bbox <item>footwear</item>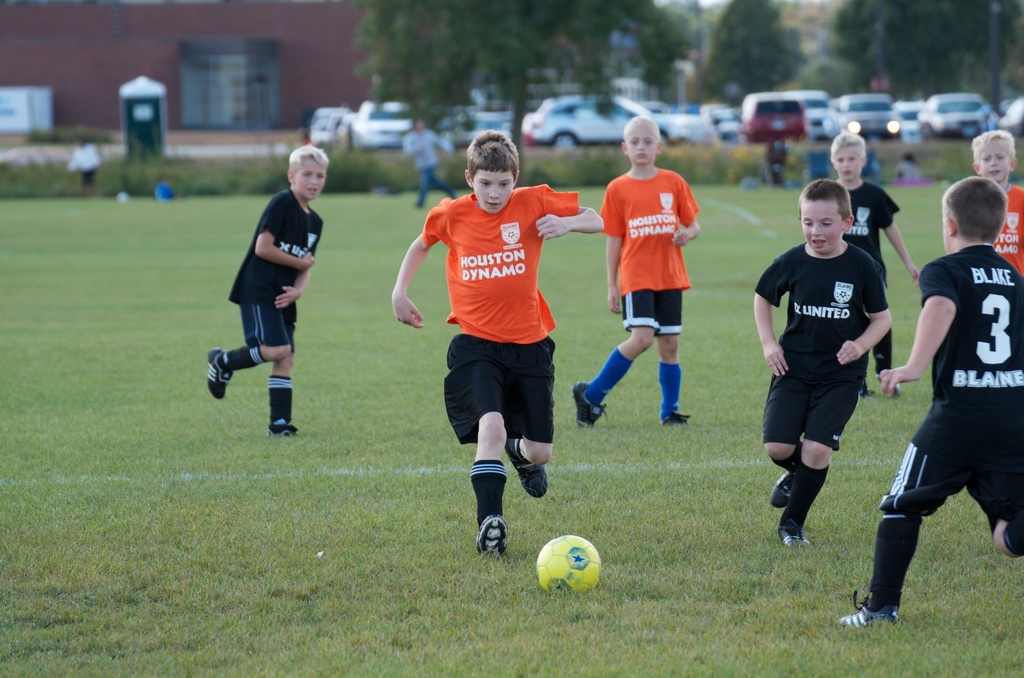
266,427,297,441
